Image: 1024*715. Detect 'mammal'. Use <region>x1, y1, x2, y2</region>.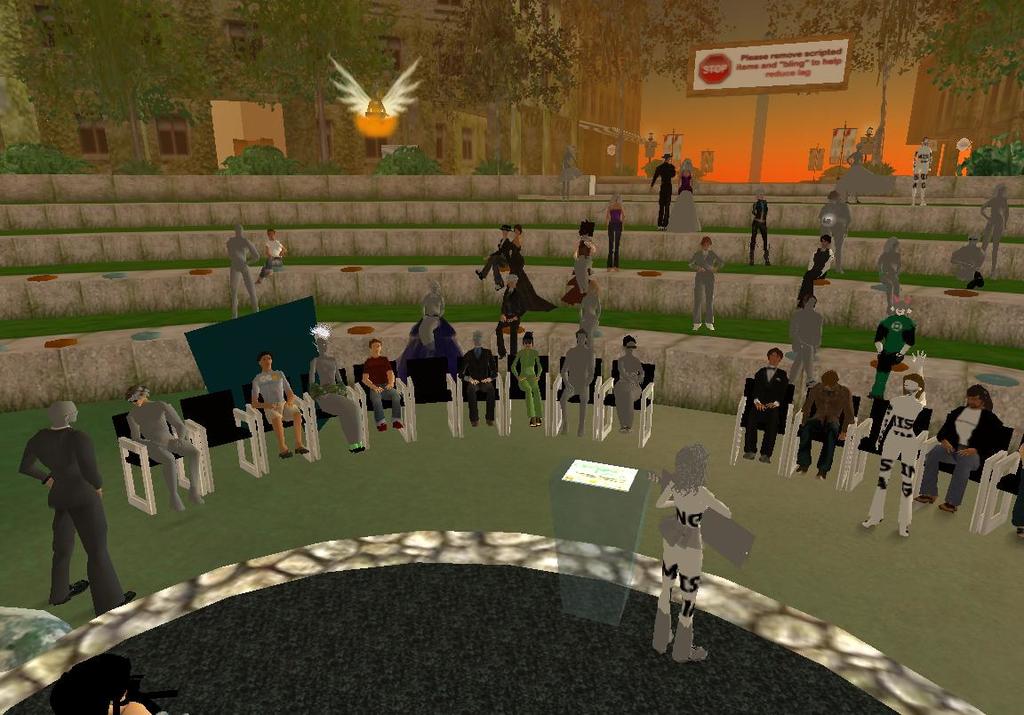
<region>18, 394, 122, 625</region>.
